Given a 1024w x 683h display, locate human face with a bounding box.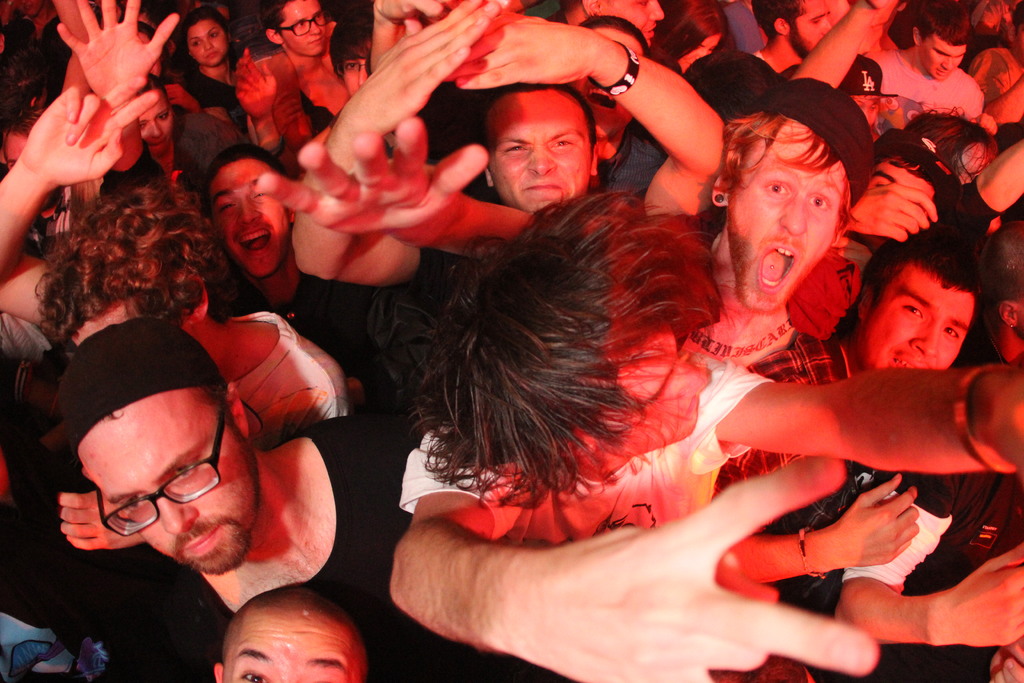
Located: x1=135 y1=90 x2=174 y2=155.
